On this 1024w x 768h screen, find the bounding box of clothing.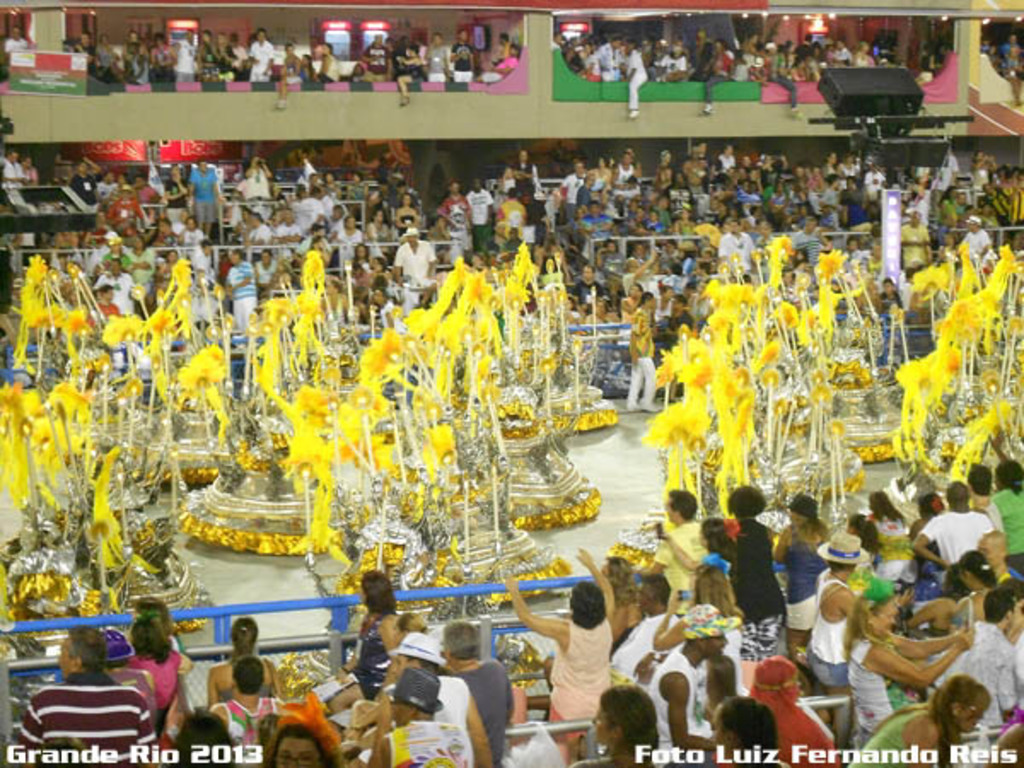
Bounding box: 440,676,469,722.
